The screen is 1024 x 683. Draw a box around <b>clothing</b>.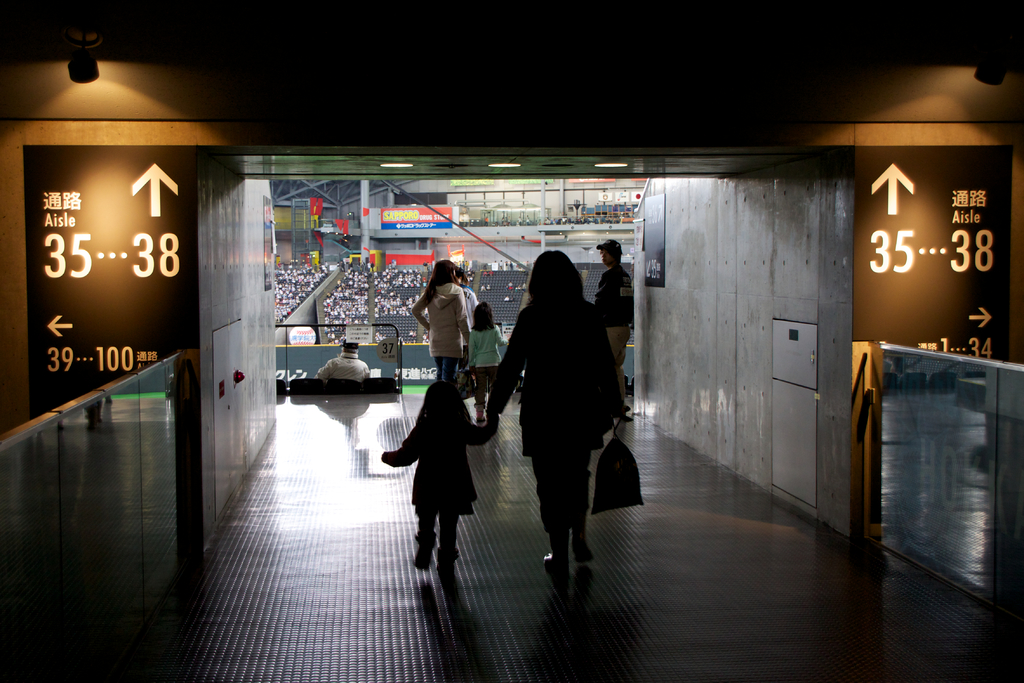
485 247 641 562.
